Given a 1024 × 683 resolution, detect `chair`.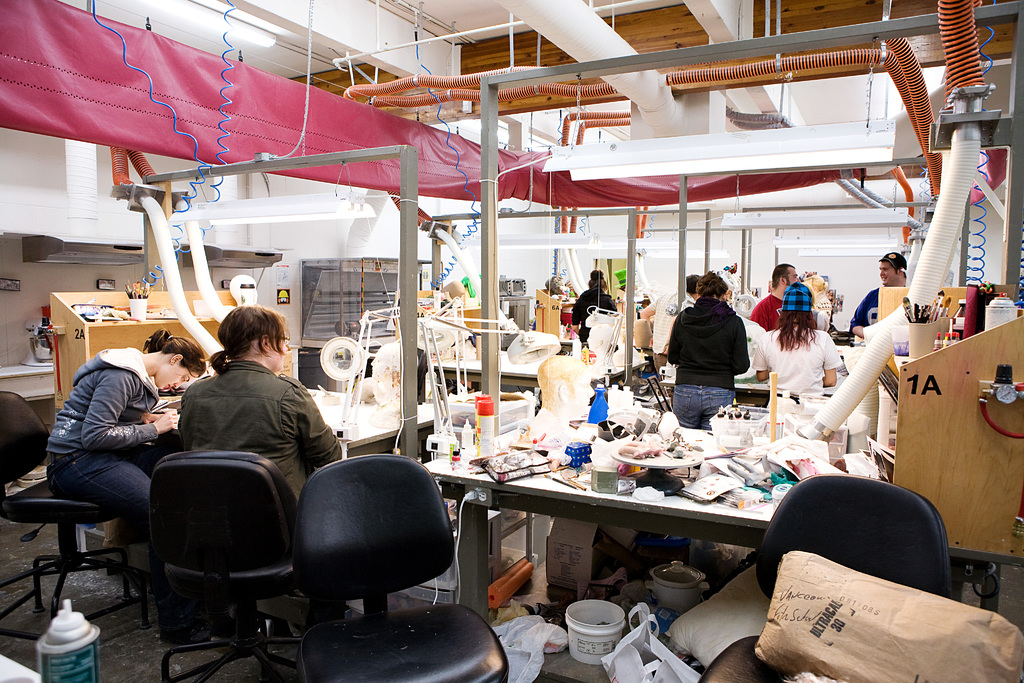
{"x1": 696, "y1": 470, "x2": 954, "y2": 682}.
